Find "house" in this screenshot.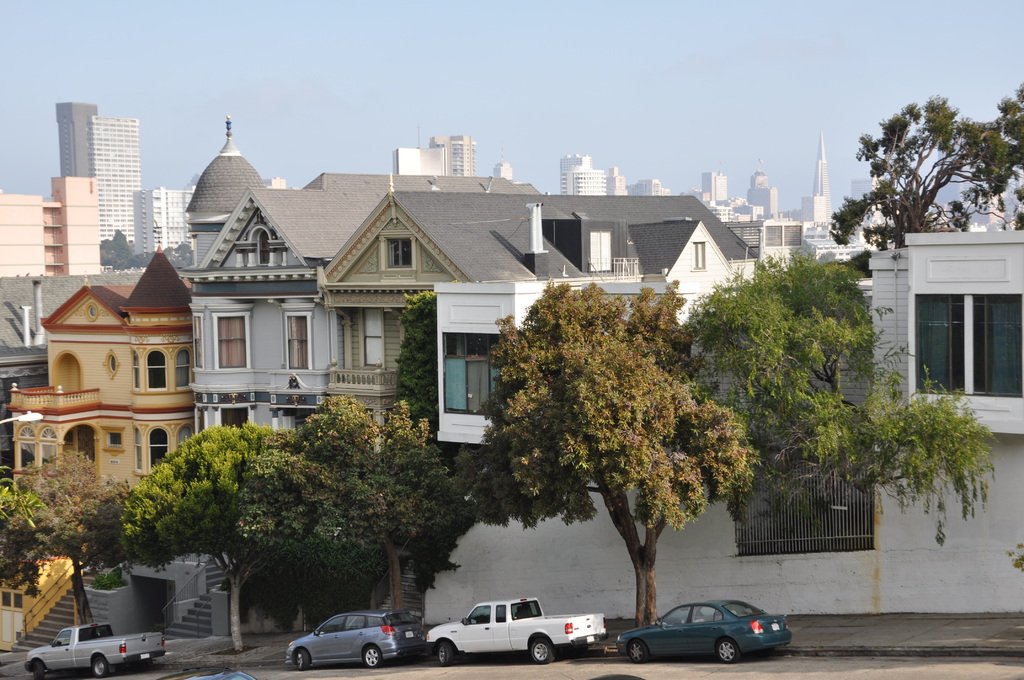
The bounding box for "house" is <region>426, 228, 1023, 632</region>.
